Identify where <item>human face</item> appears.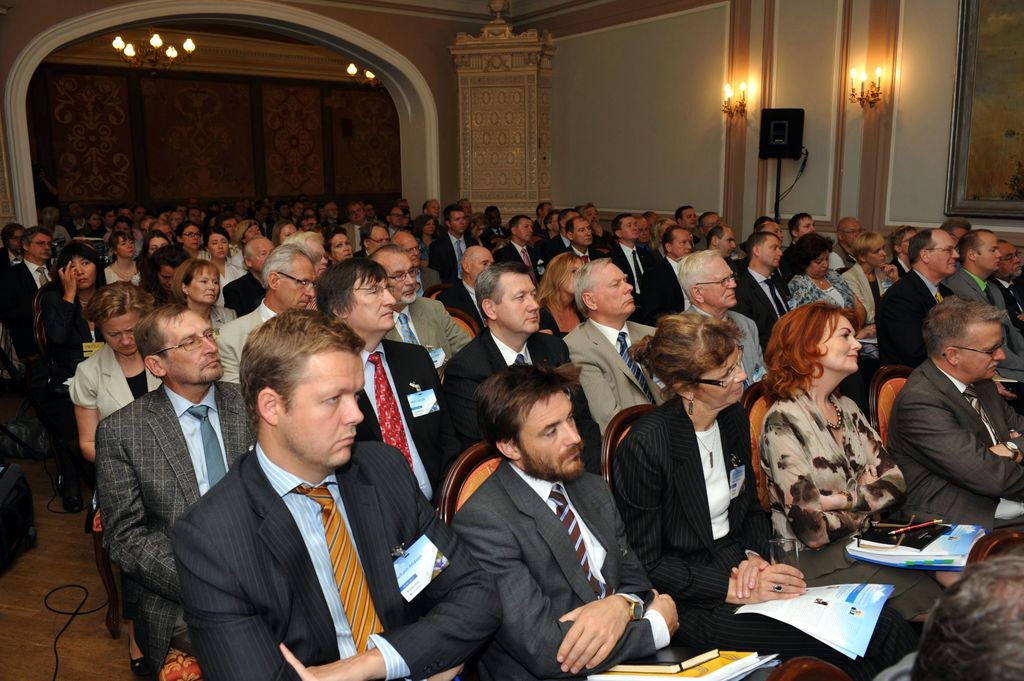
Appears at [281,224,296,243].
